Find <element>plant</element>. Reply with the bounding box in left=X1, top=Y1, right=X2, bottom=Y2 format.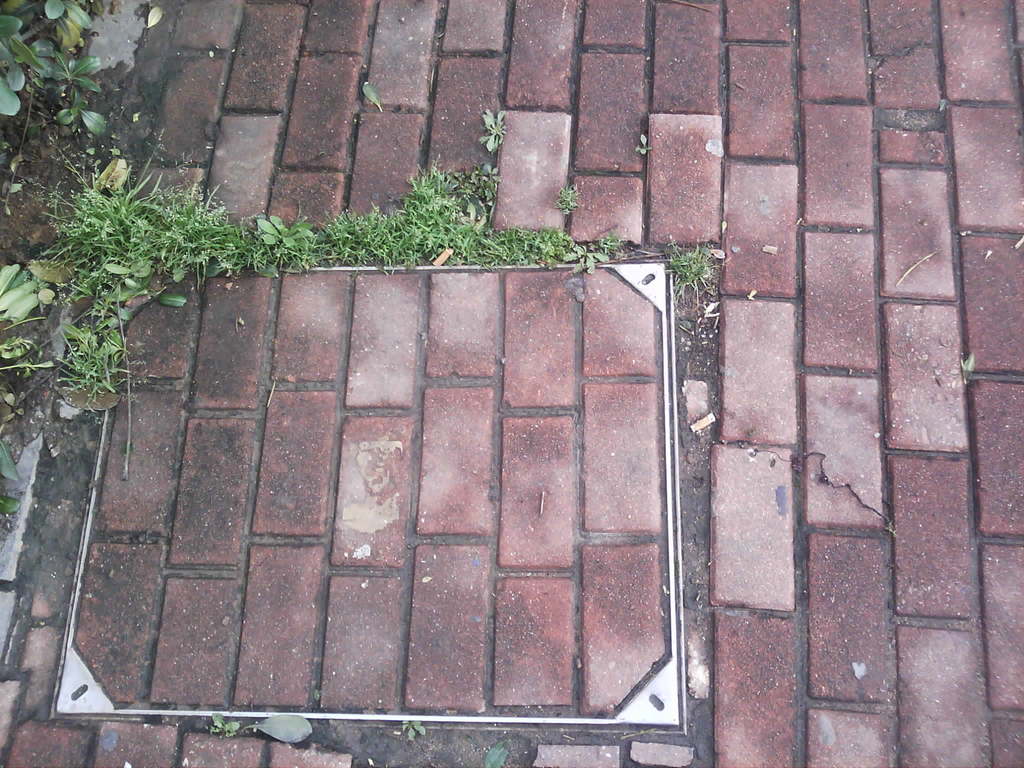
left=479, top=109, right=518, bottom=154.
